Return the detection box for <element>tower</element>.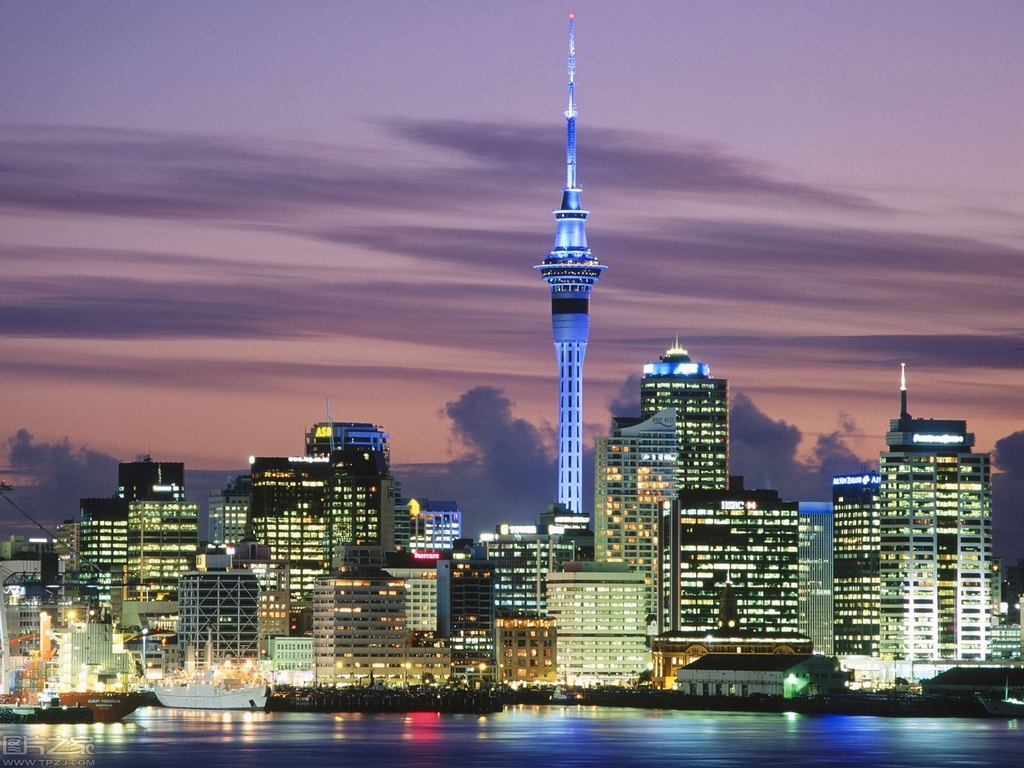
[left=294, top=417, right=392, bottom=550].
